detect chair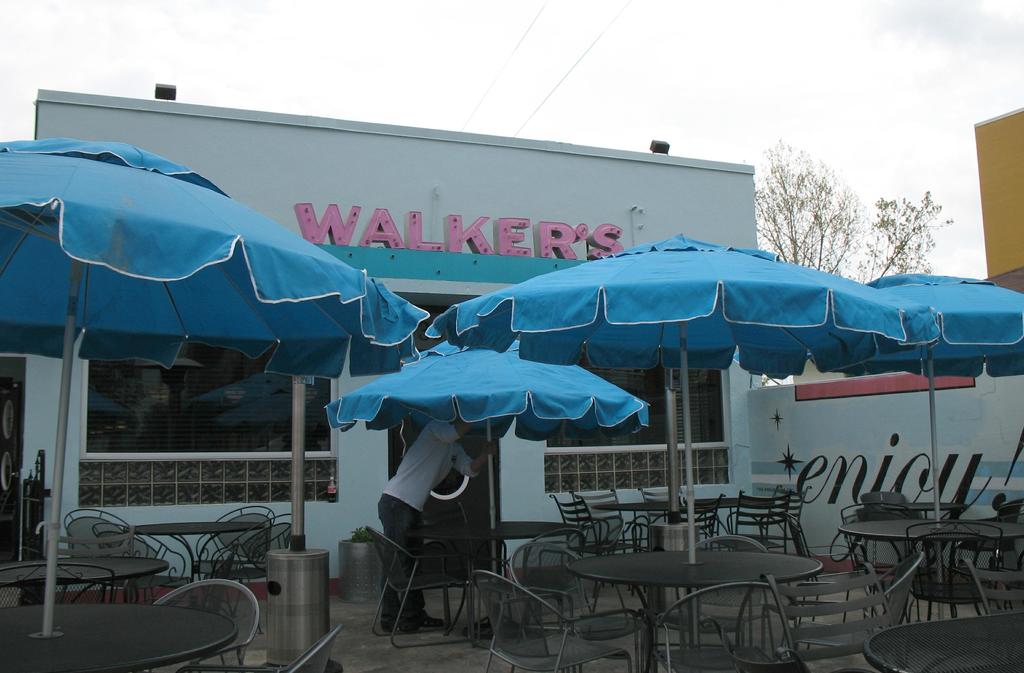
[783, 550, 924, 672]
